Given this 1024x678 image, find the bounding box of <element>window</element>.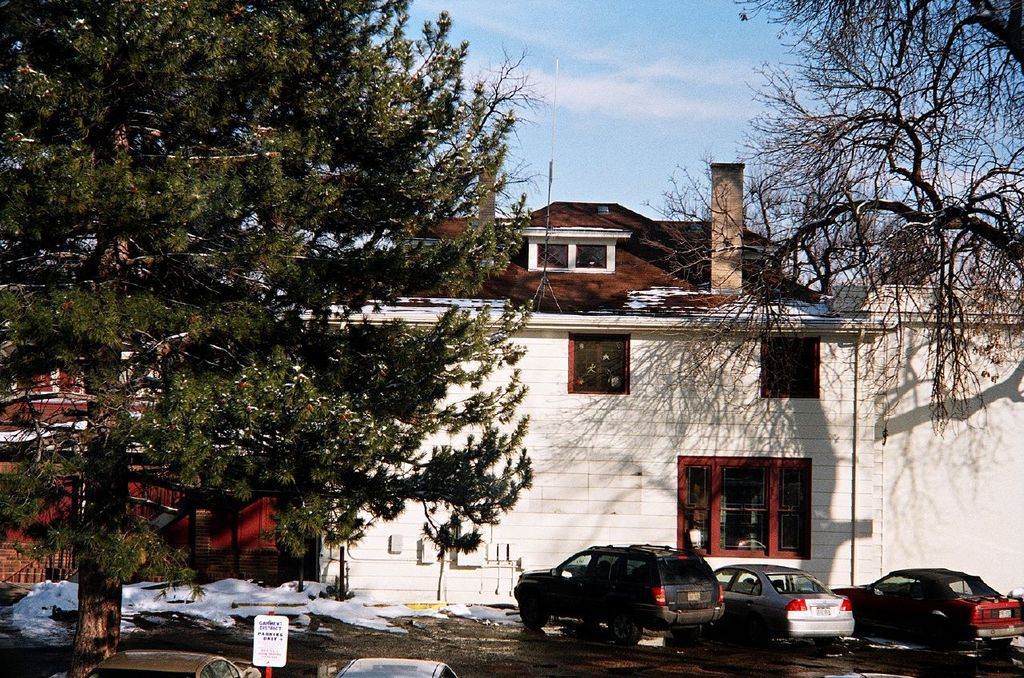
[left=683, top=460, right=823, bottom=561].
